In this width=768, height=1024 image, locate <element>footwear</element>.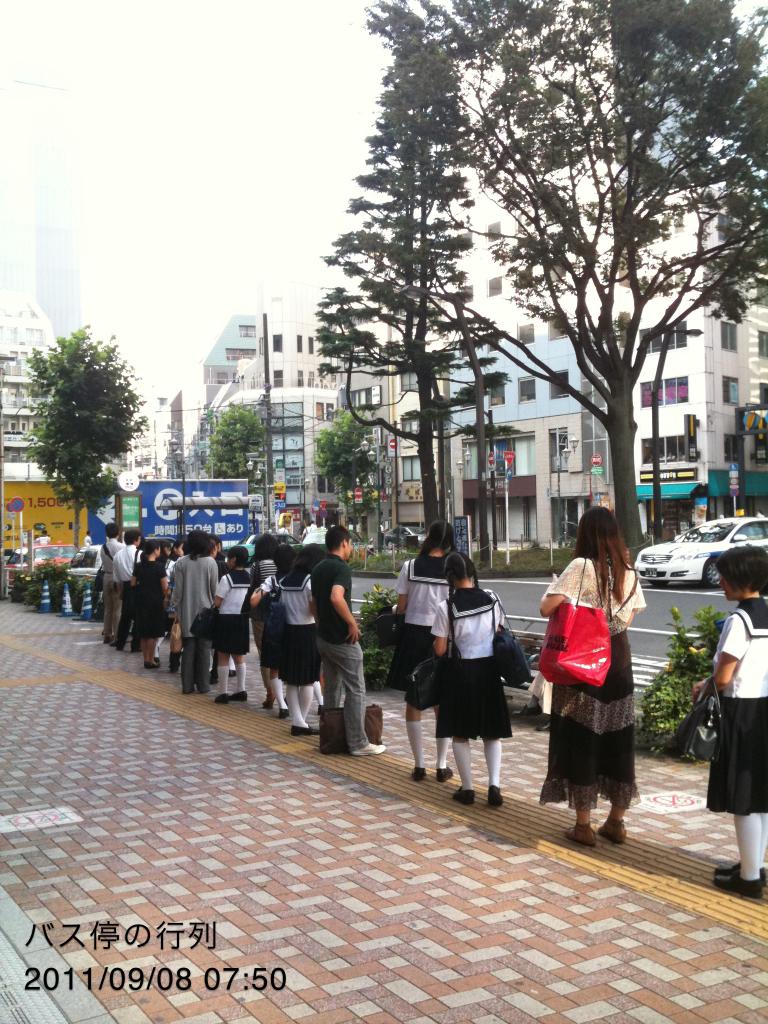
Bounding box: pyautogui.locateOnScreen(263, 692, 276, 706).
